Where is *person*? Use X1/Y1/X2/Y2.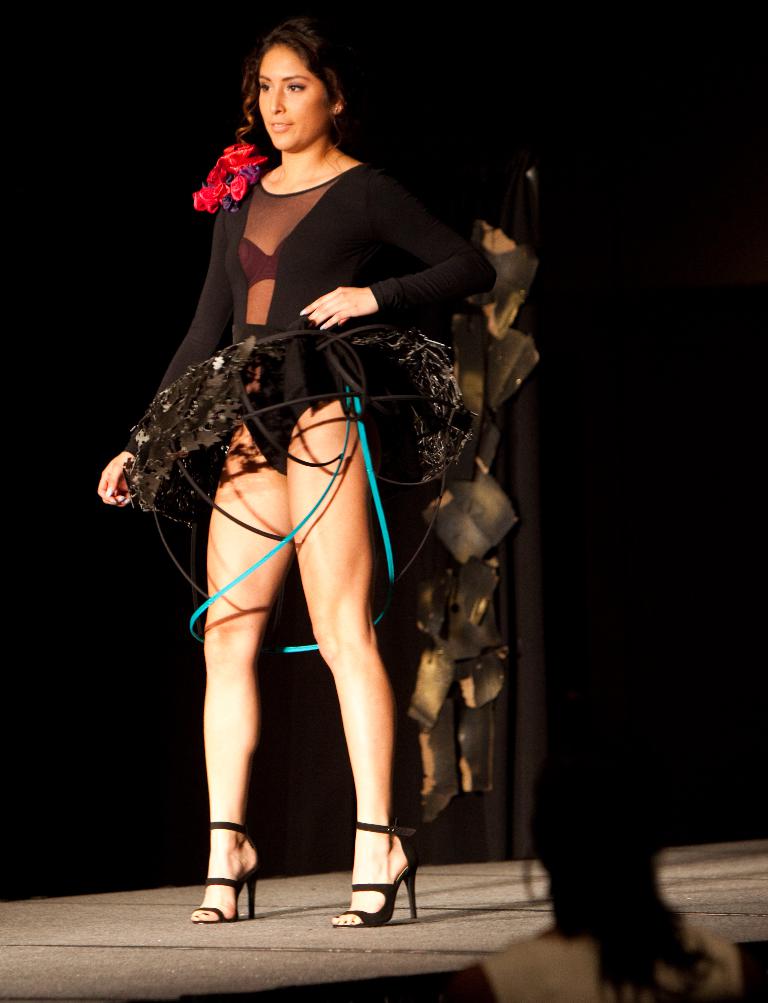
404/198/563/858.
